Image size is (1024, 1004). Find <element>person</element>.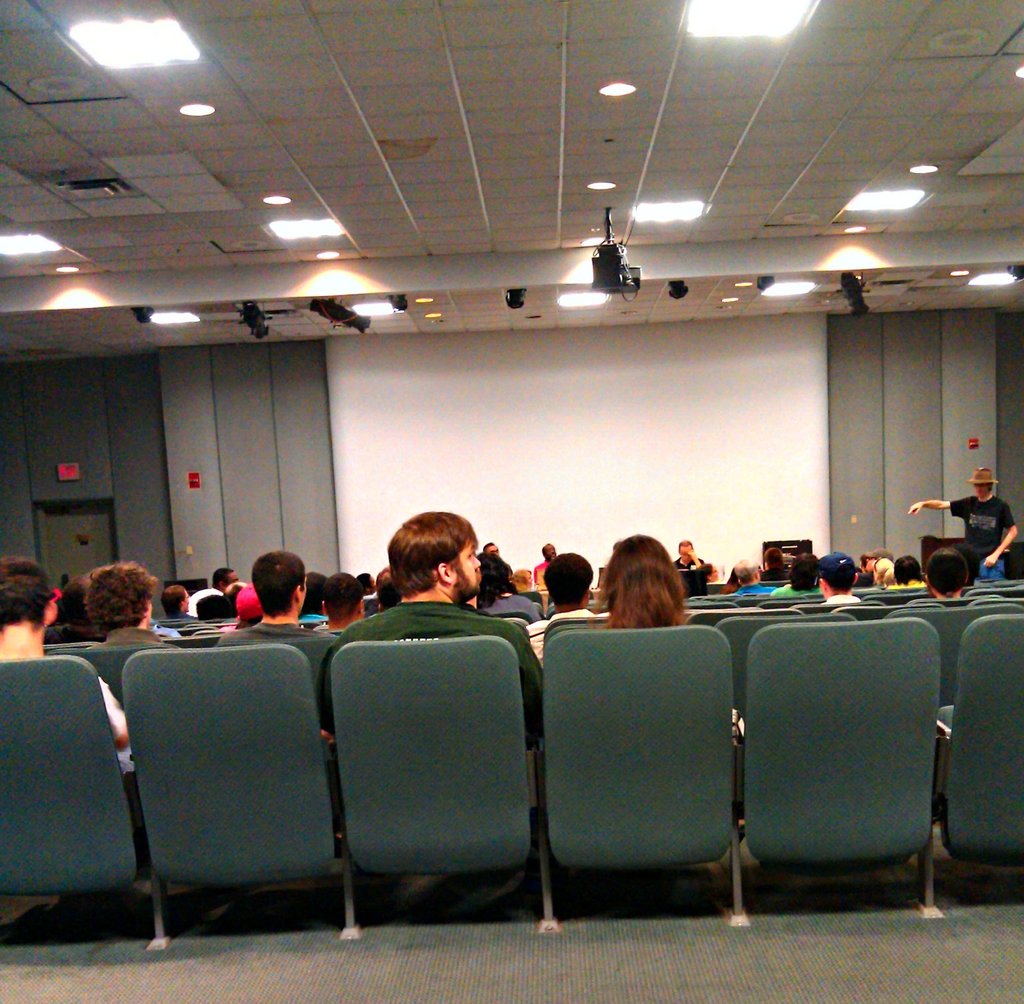
locate(0, 559, 135, 804).
